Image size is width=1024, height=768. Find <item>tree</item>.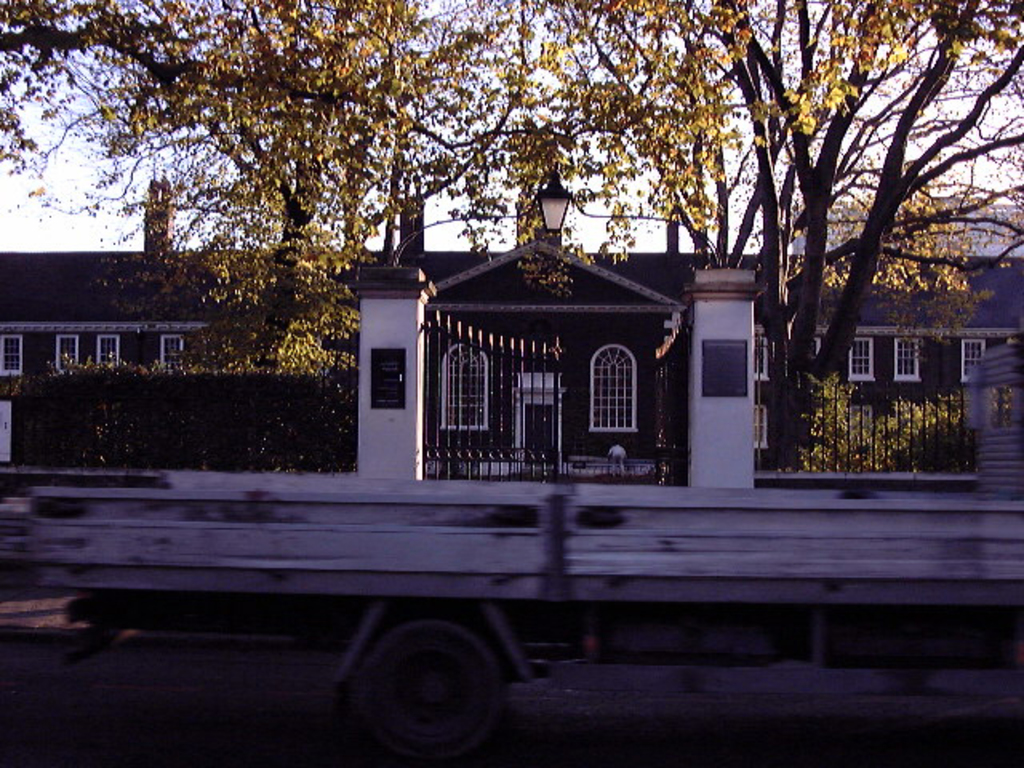
{"x1": 757, "y1": 32, "x2": 987, "y2": 424}.
